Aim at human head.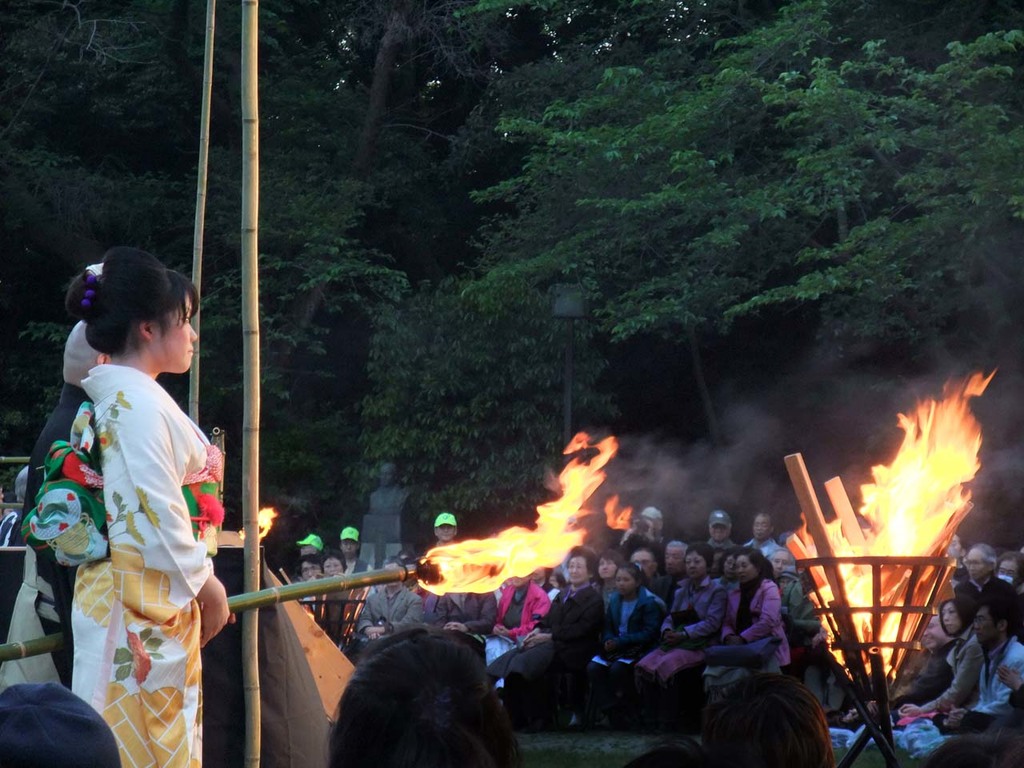
Aimed at bbox=(923, 615, 946, 647).
